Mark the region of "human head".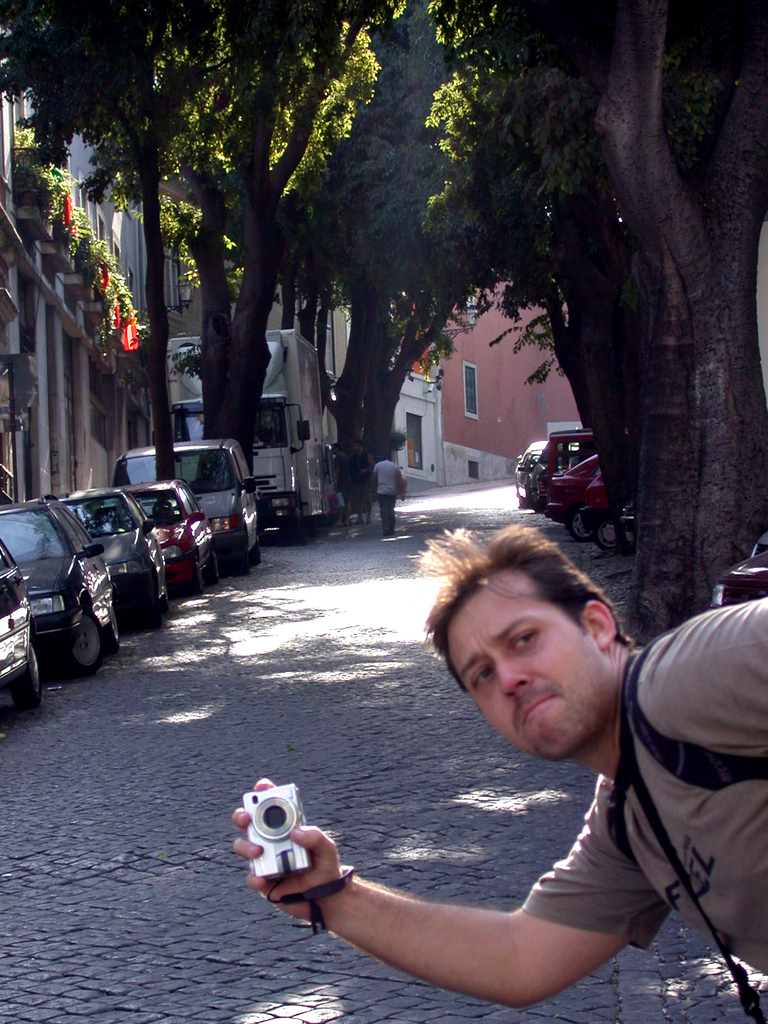
Region: BBox(400, 532, 652, 747).
